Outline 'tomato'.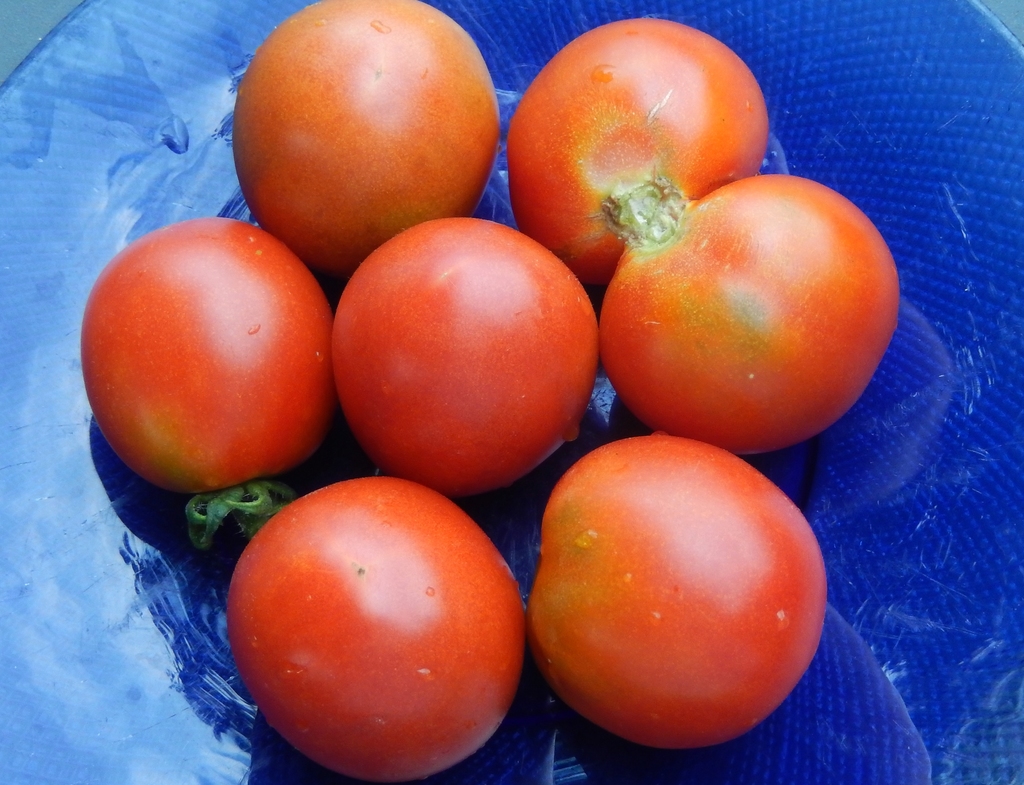
Outline: (223,474,526,784).
